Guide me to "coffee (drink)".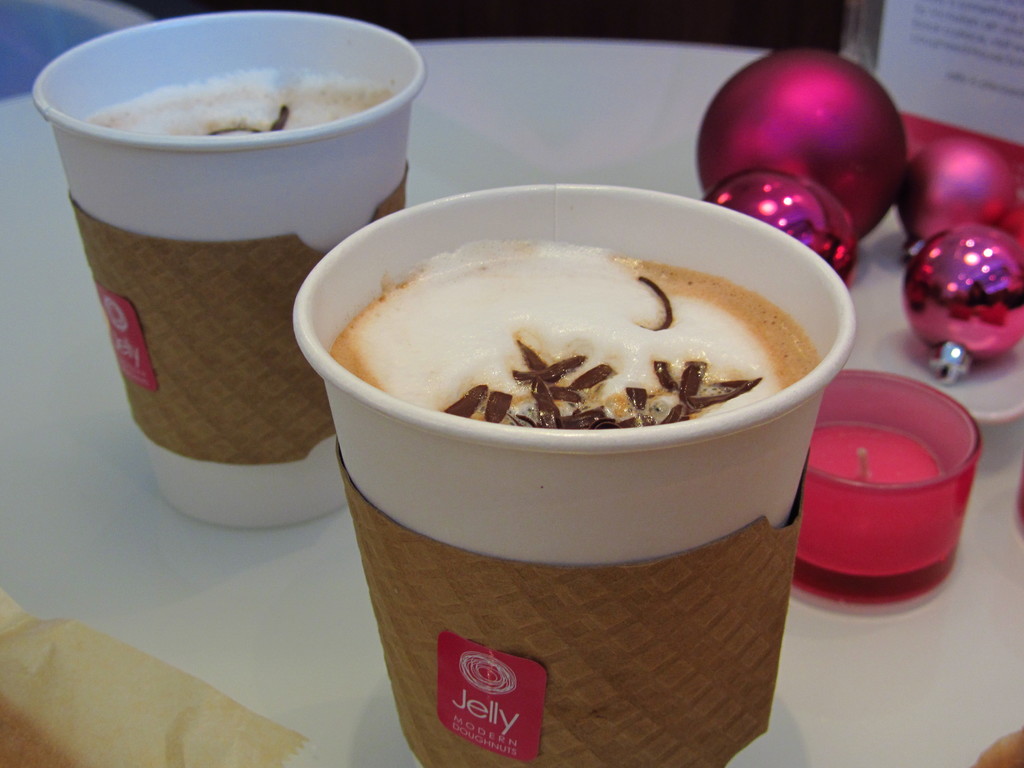
Guidance: (left=83, top=64, right=396, bottom=135).
